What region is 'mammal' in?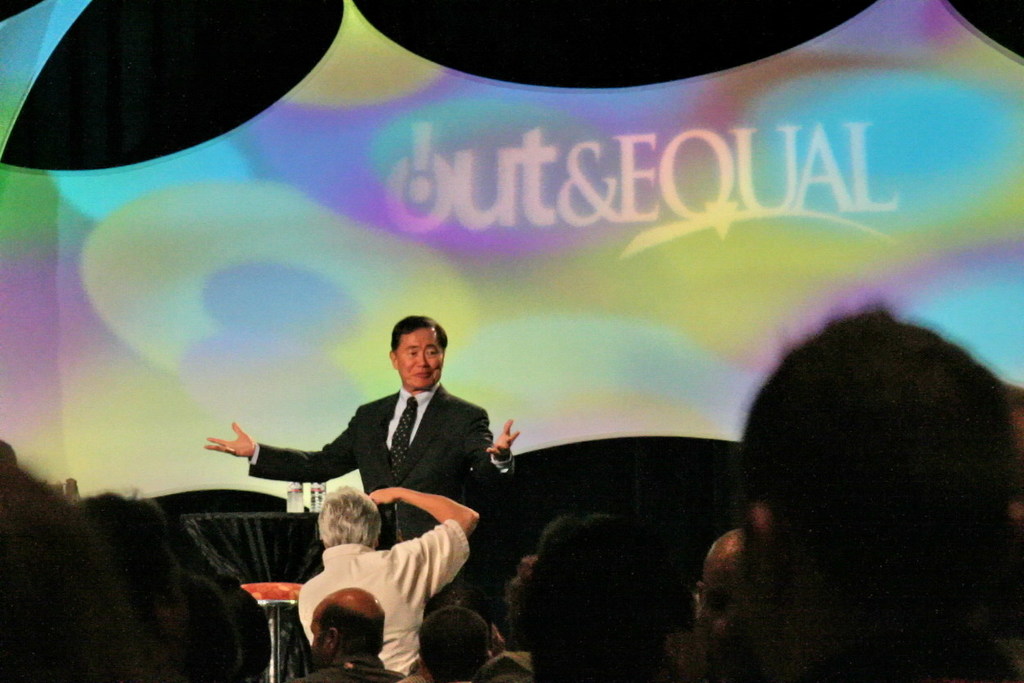
l=732, t=299, r=1023, b=682.
